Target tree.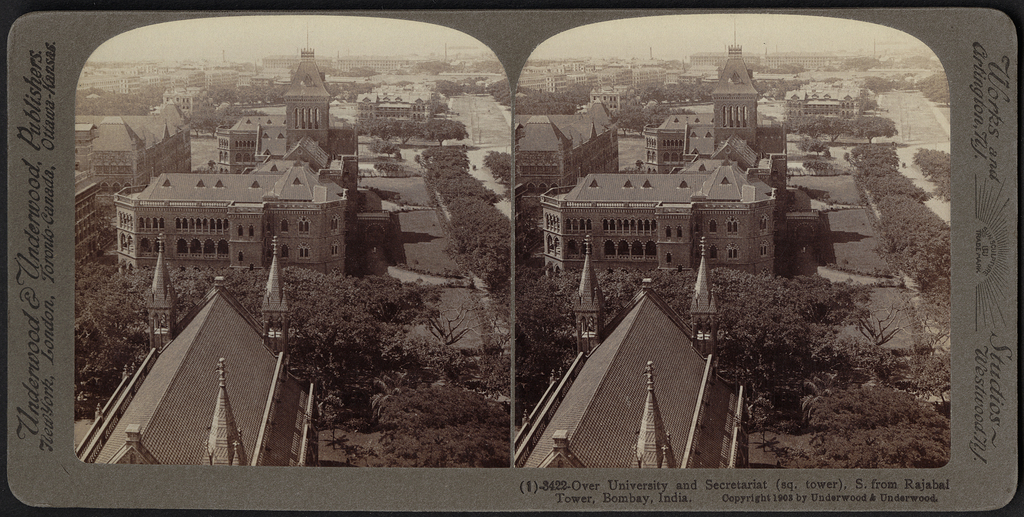
Target region: (515, 263, 682, 435).
